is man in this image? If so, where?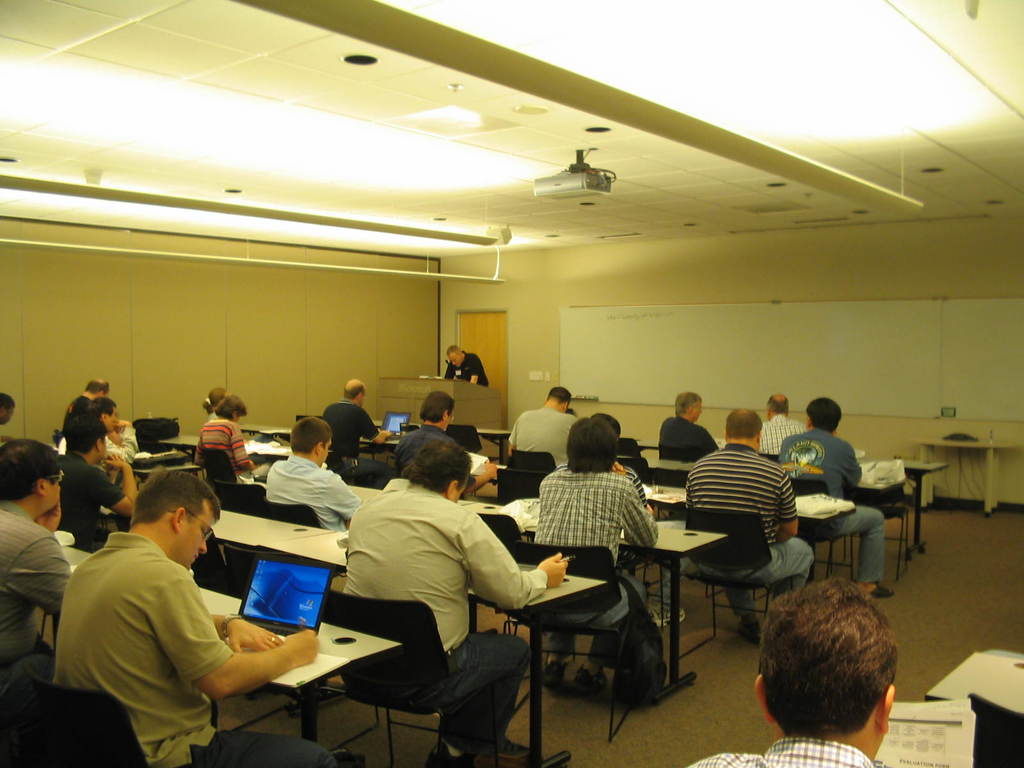
Yes, at [55, 395, 139, 466].
